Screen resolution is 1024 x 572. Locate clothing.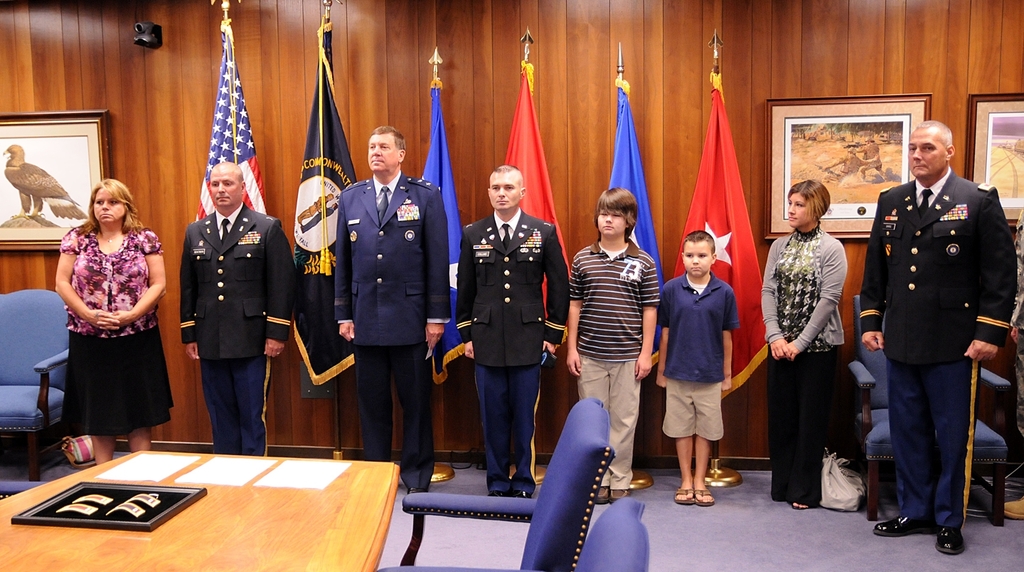
(656, 265, 735, 444).
